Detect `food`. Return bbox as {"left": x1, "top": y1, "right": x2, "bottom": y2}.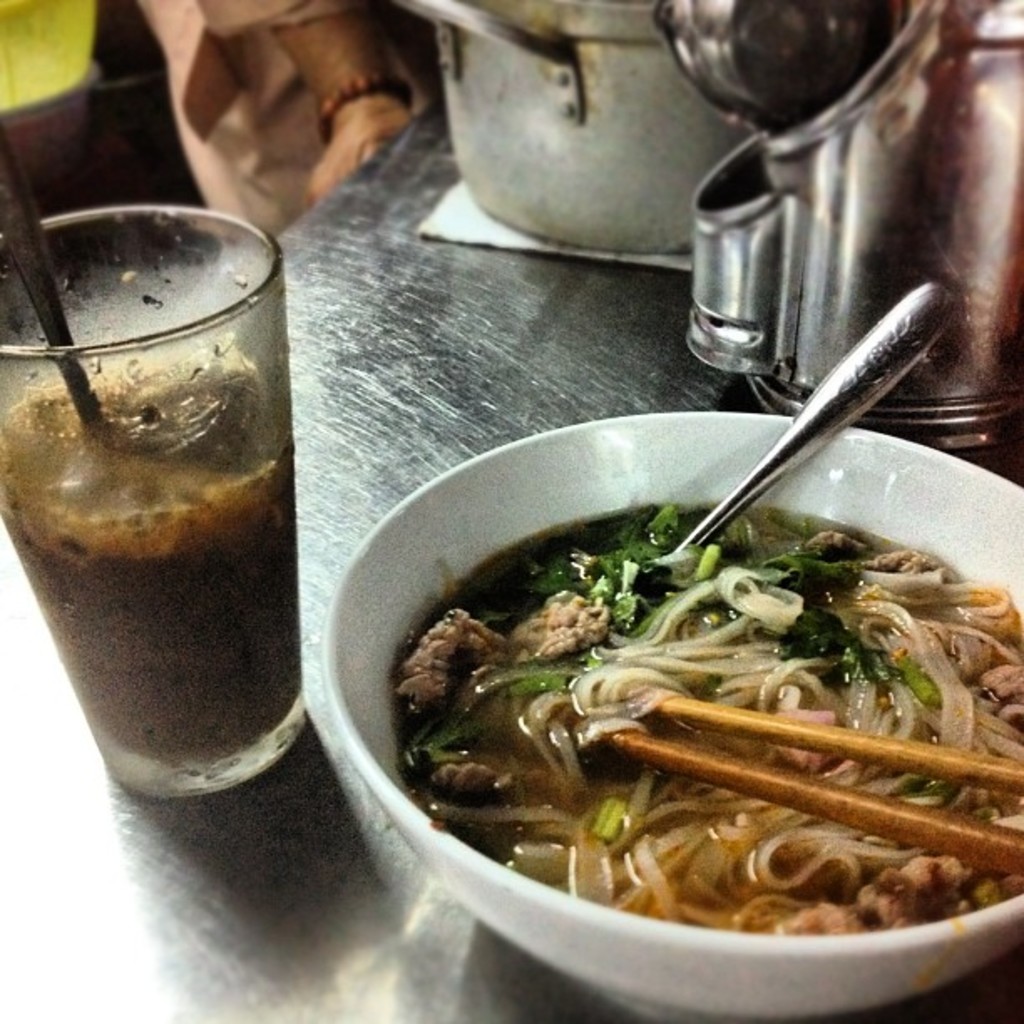
{"left": 340, "top": 316, "right": 1019, "bottom": 979}.
